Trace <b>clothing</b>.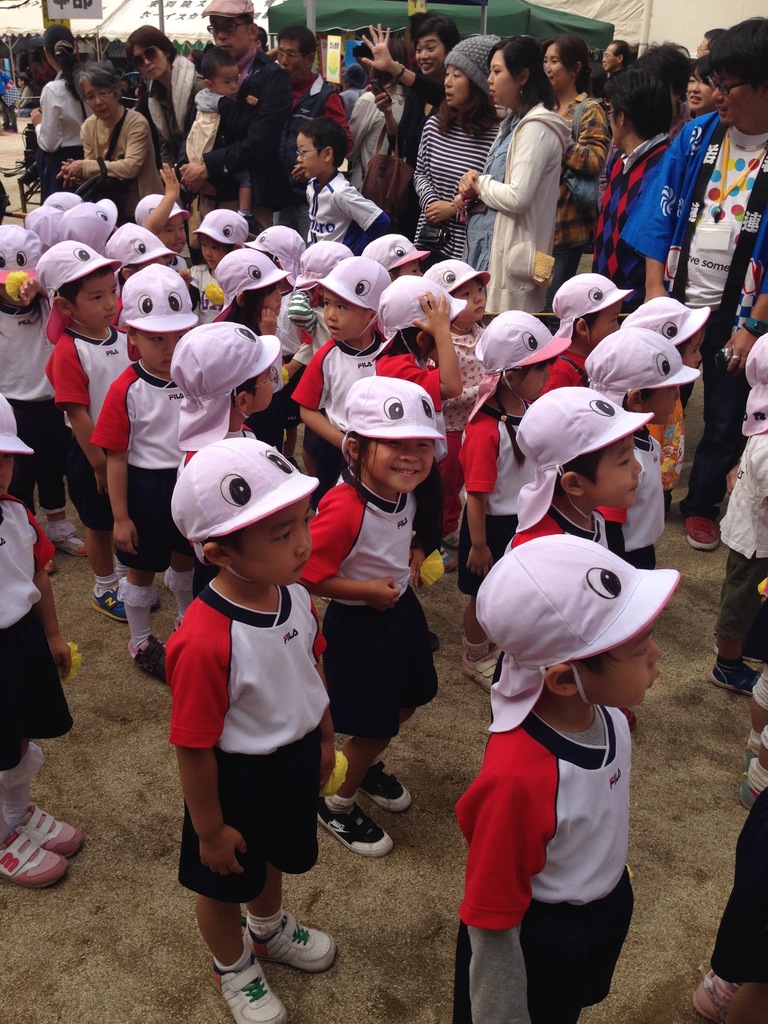
Traced to box=[552, 362, 589, 400].
